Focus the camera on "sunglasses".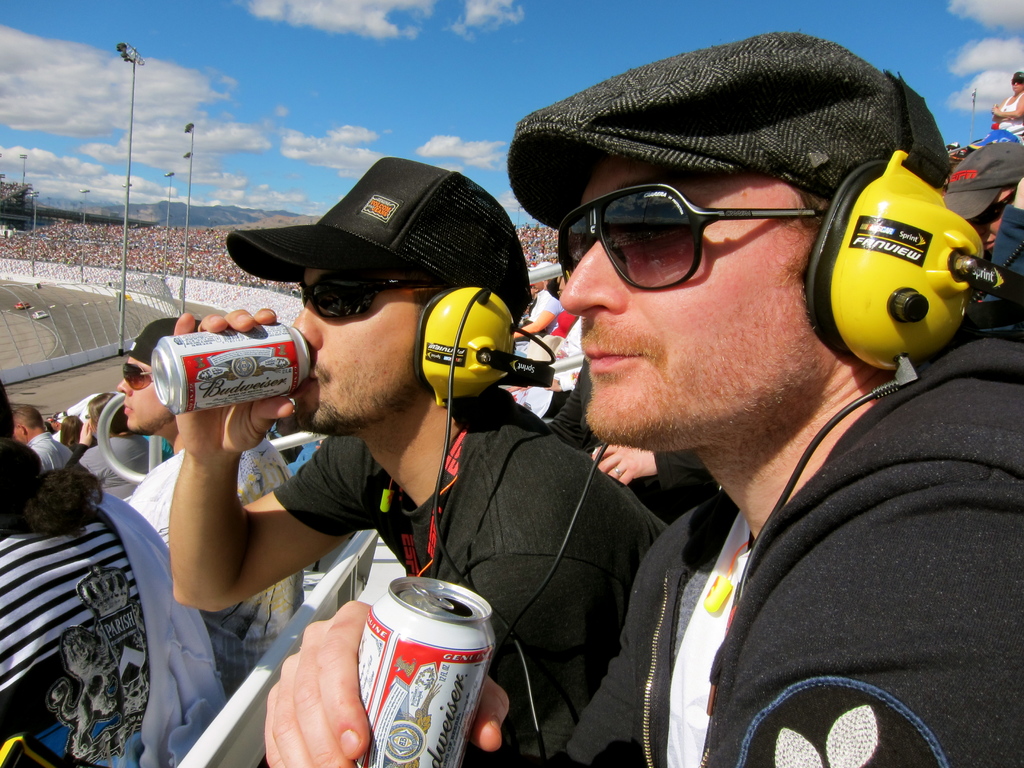
Focus region: 120:361:152:390.
